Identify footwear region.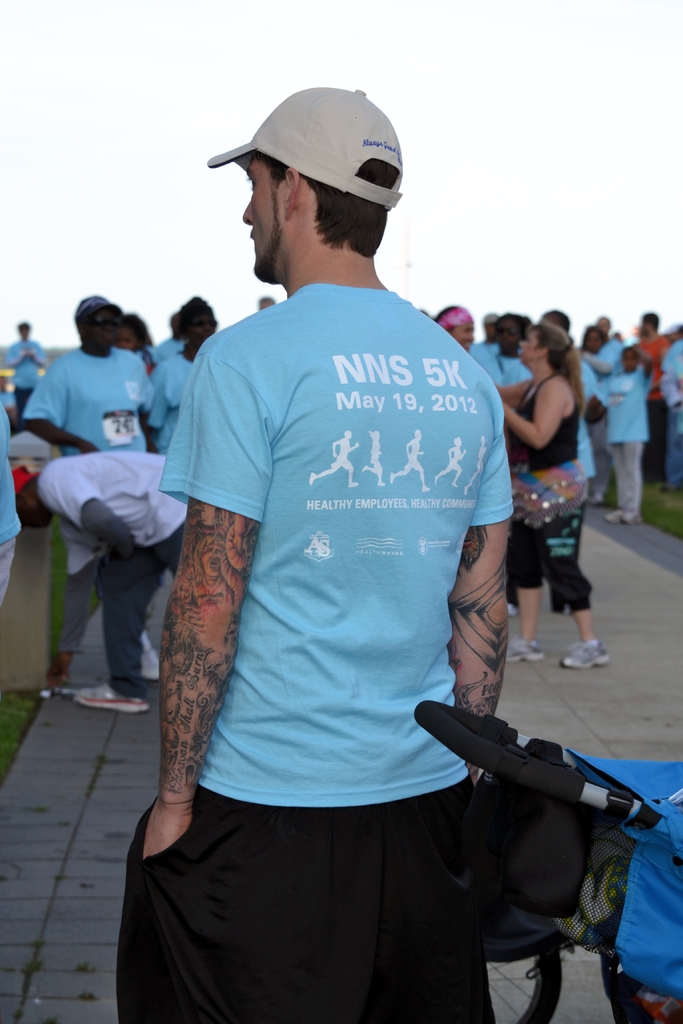
Region: [616, 508, 643, 527].
